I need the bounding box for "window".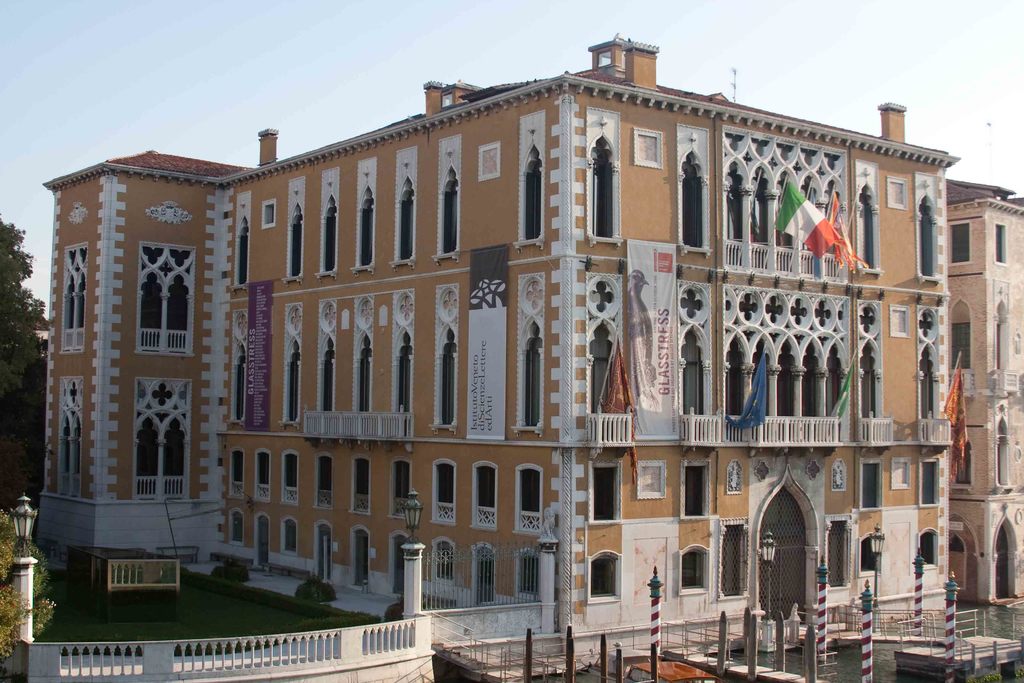
Here it is: (left=314, top=457, right=334, bottom=511).
